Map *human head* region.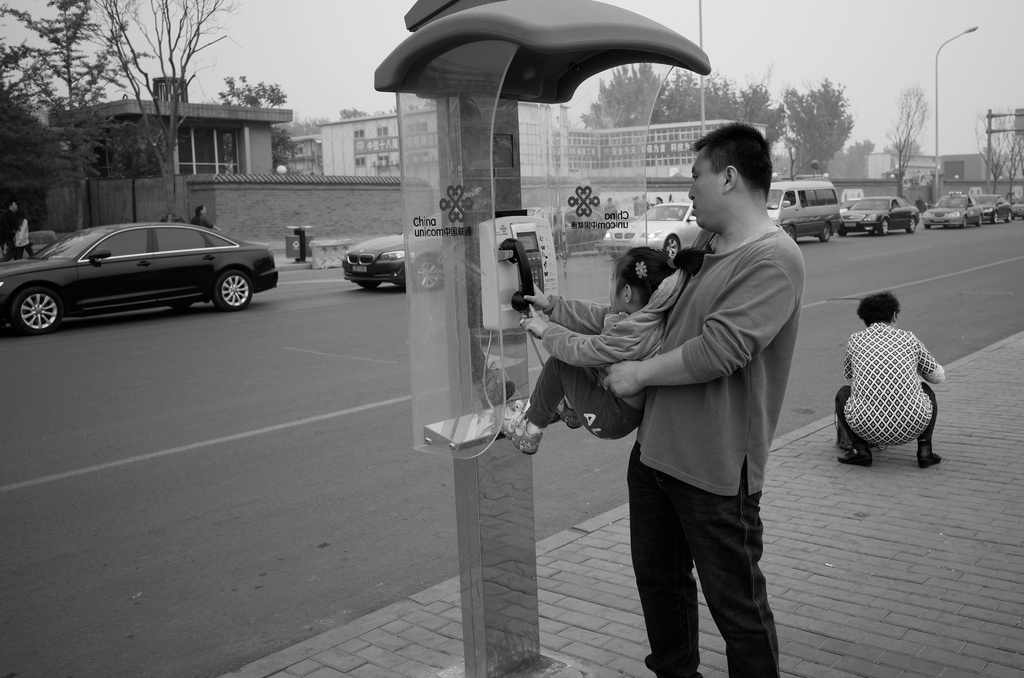
Mapped to pyautogui.locateOnScreen(681, 109, 781, 231).
